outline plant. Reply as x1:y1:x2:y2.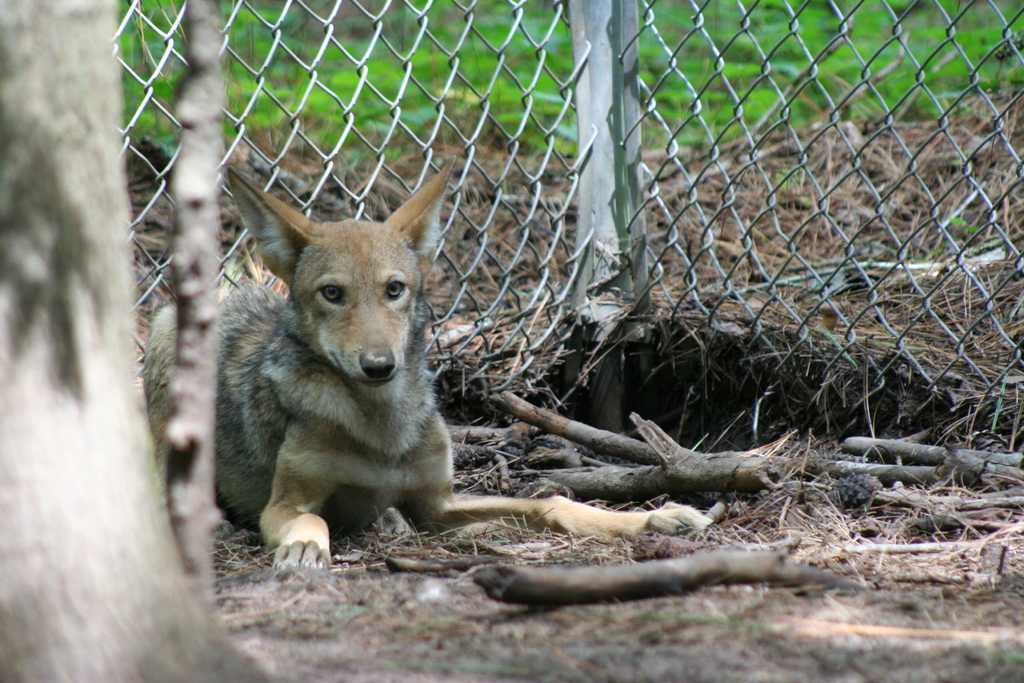
945:215:984:249.
